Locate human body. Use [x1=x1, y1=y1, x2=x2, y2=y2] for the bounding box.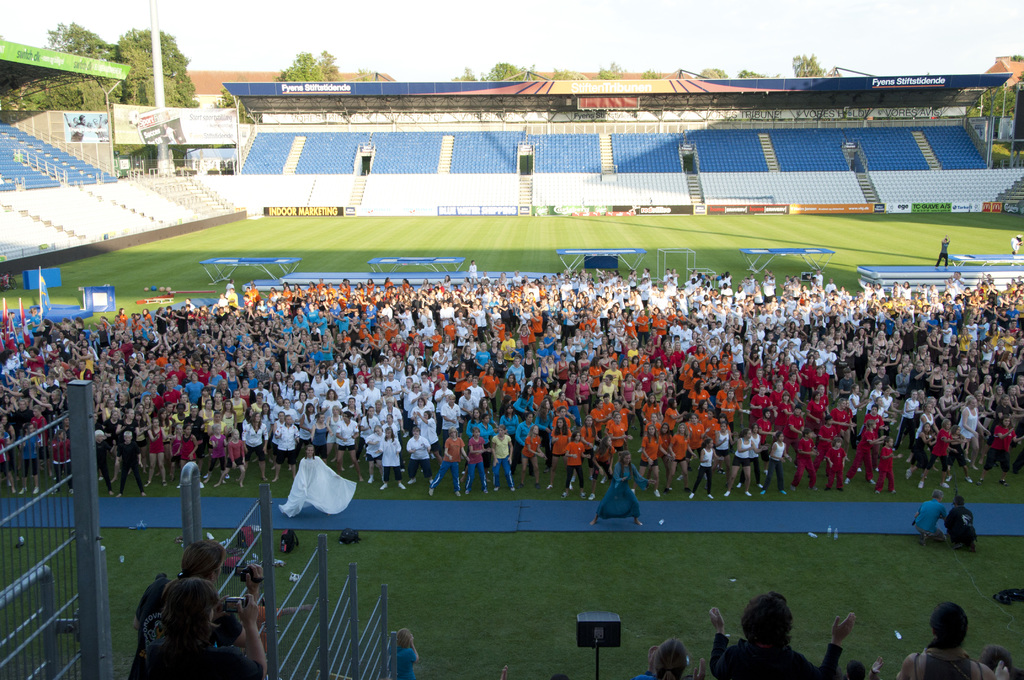
[x1=196, y1=364, x2=209, y2=376].
